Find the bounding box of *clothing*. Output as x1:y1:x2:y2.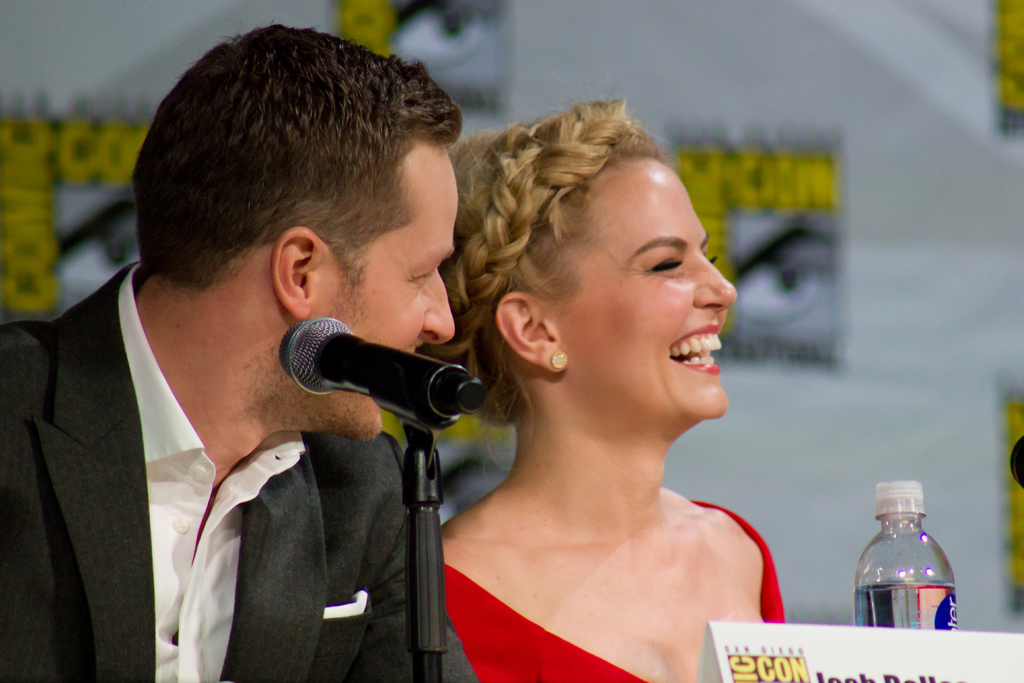
442:494:787:682.
